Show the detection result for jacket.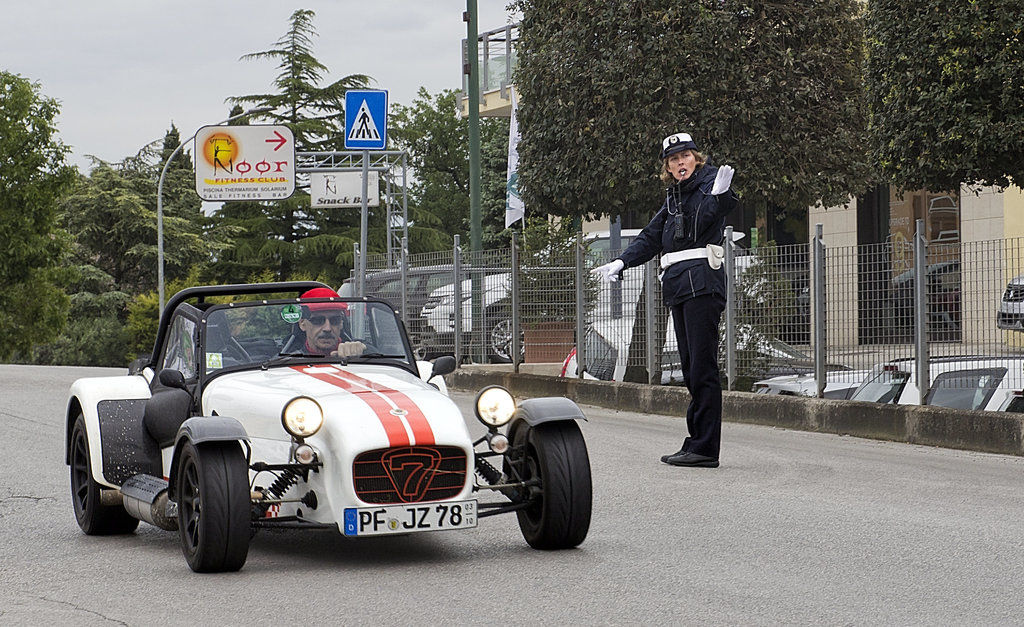
626 160 760 315.
